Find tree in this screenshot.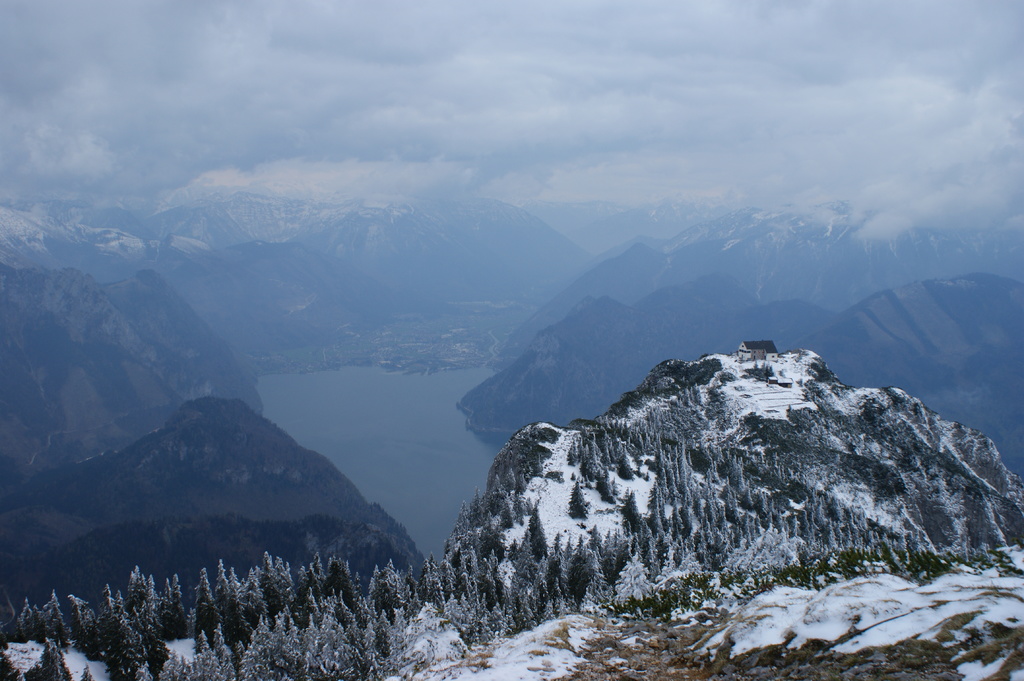
The bounding box for tree is Rect(638, 522, 655, 554).
